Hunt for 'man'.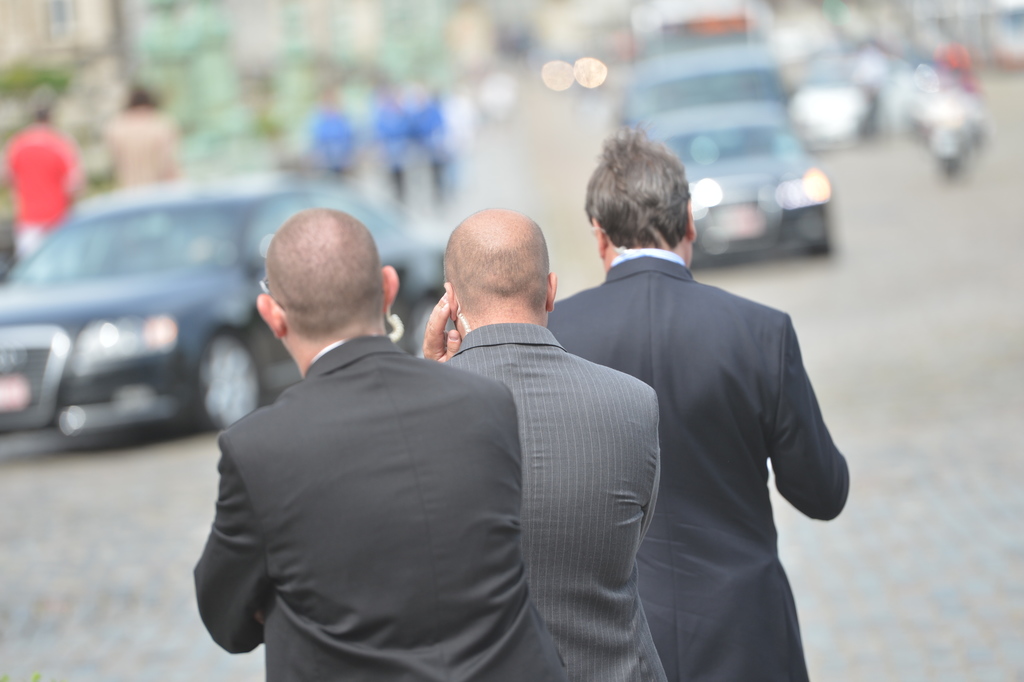
Hunted down at (x1=175, y1=199, x2=549, y2=667).
